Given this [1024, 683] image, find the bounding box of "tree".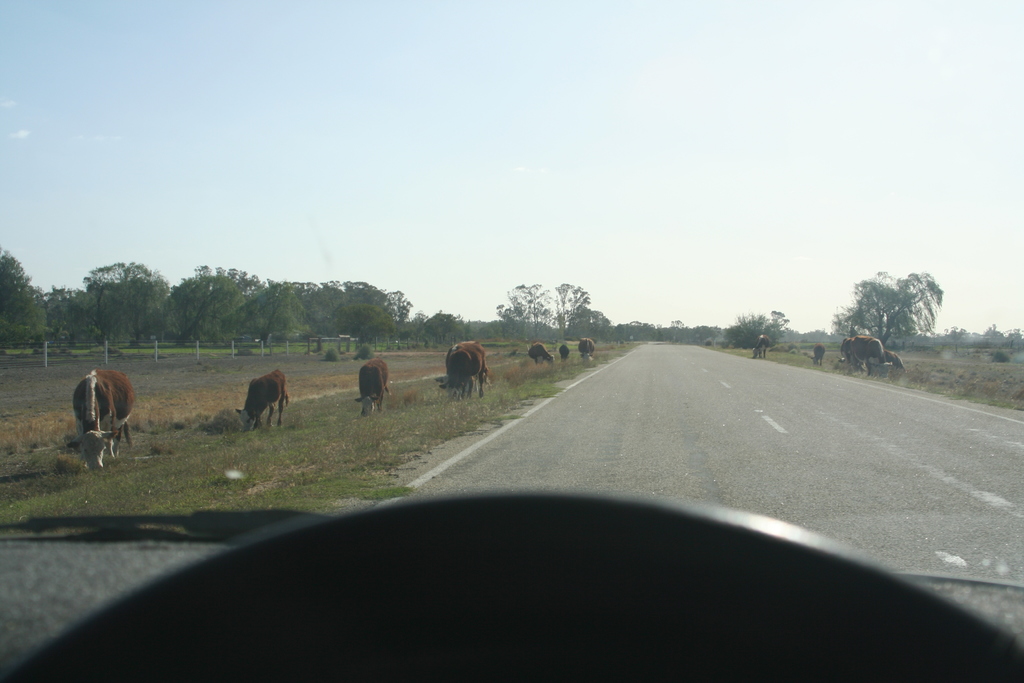
<region>461, 311, 506, 348</region>.
